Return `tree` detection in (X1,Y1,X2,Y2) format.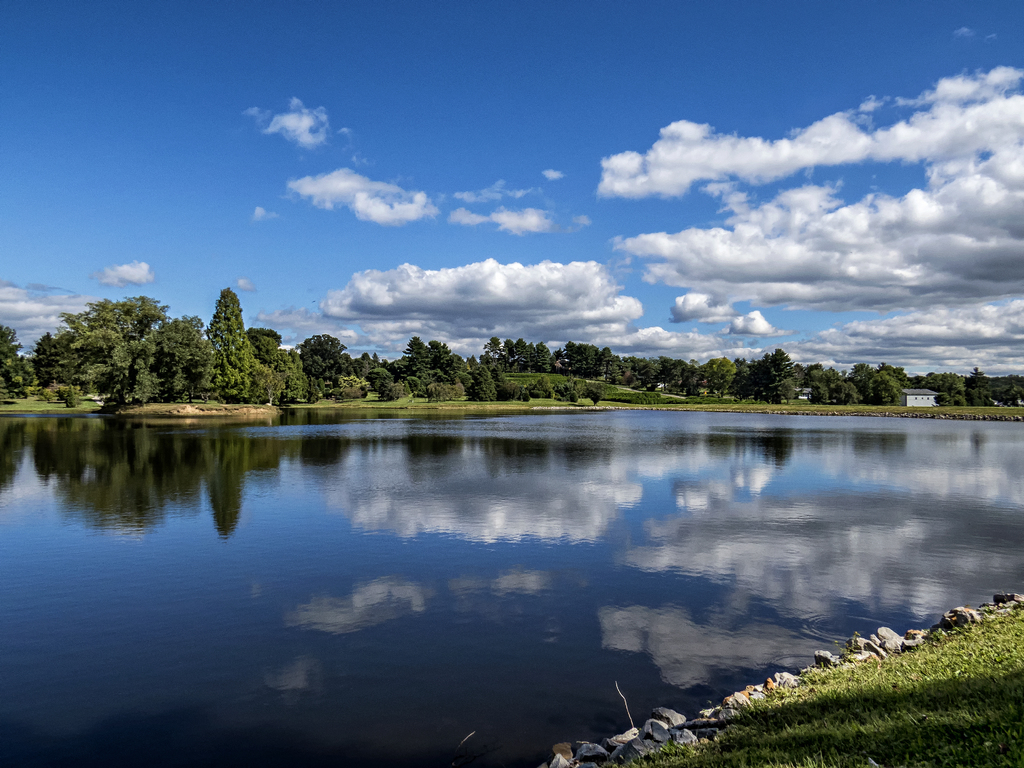
(552,348,564,360).
